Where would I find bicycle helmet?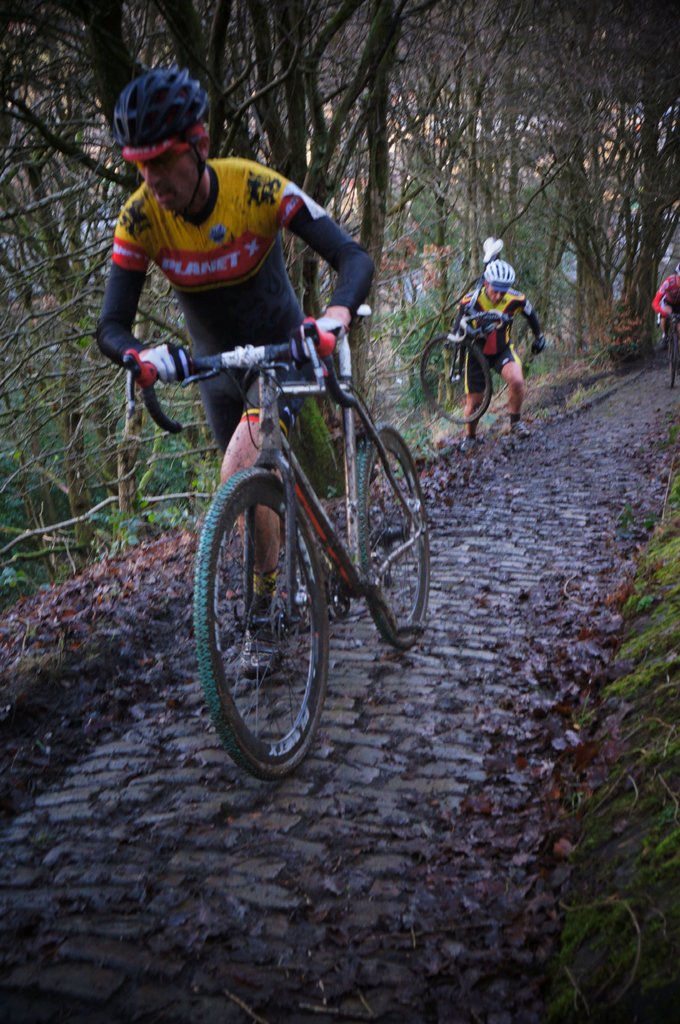
At 482/255/517/281.
